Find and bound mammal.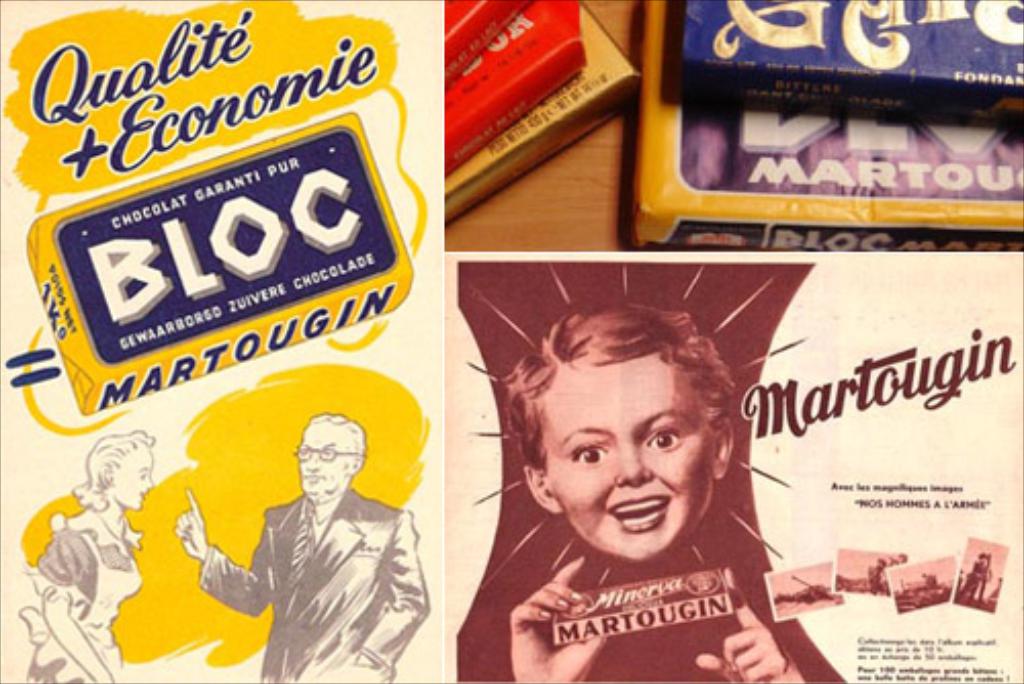
Bound: region(168, 405, 434, 682).
